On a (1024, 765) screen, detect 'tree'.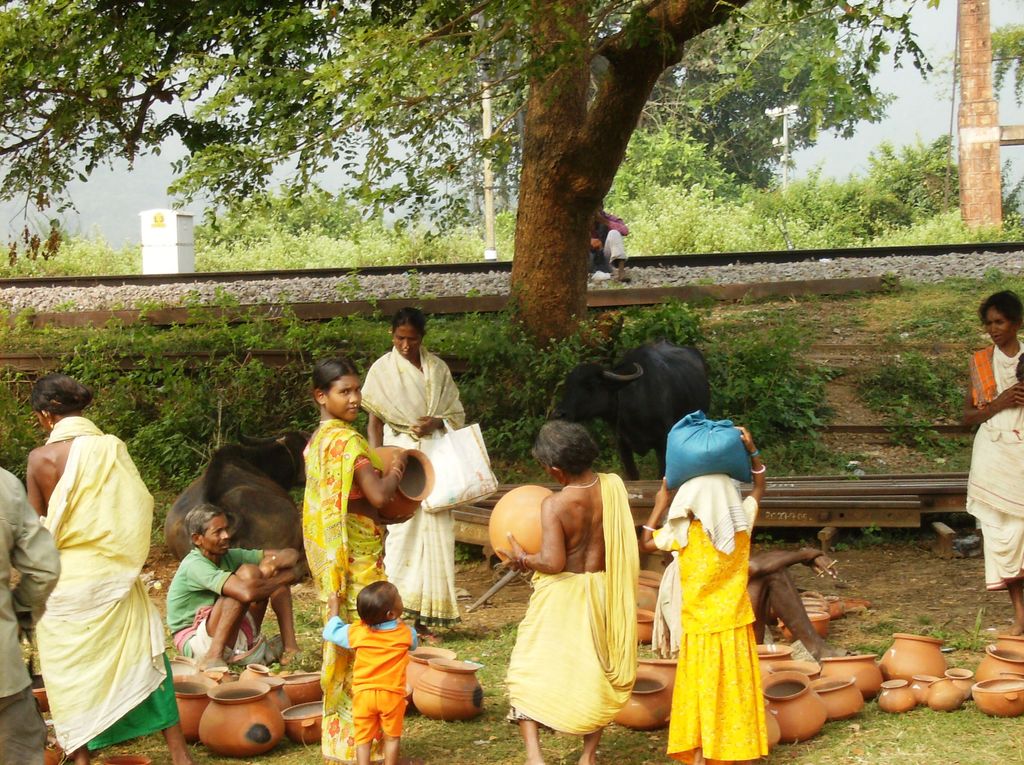
region(207, 174, 365, 238).
